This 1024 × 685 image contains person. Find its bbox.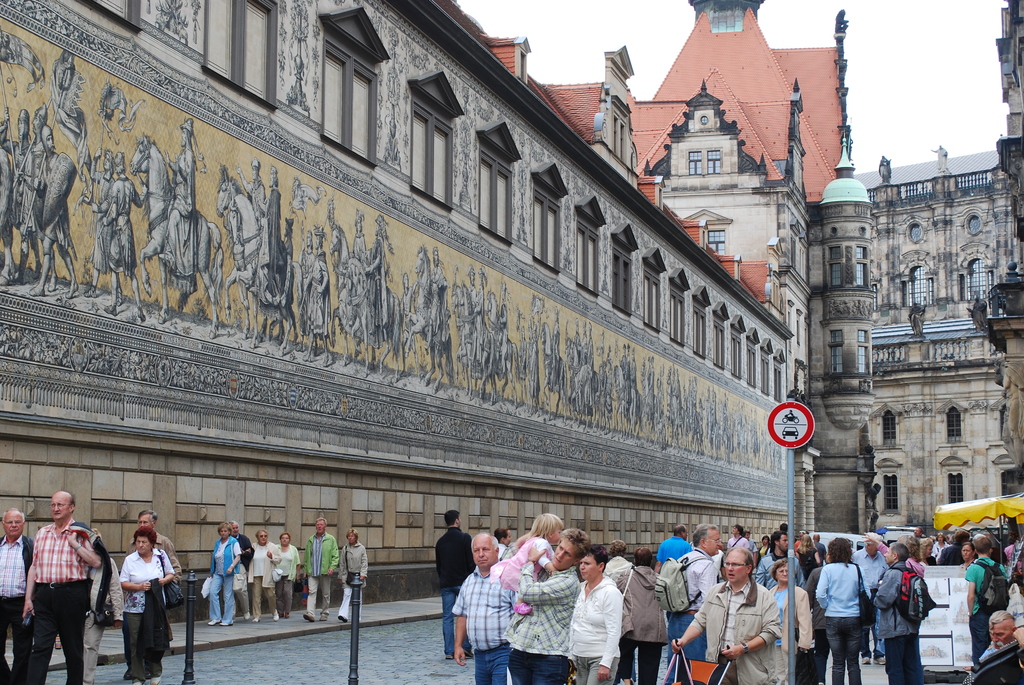
228 521 257 626.
